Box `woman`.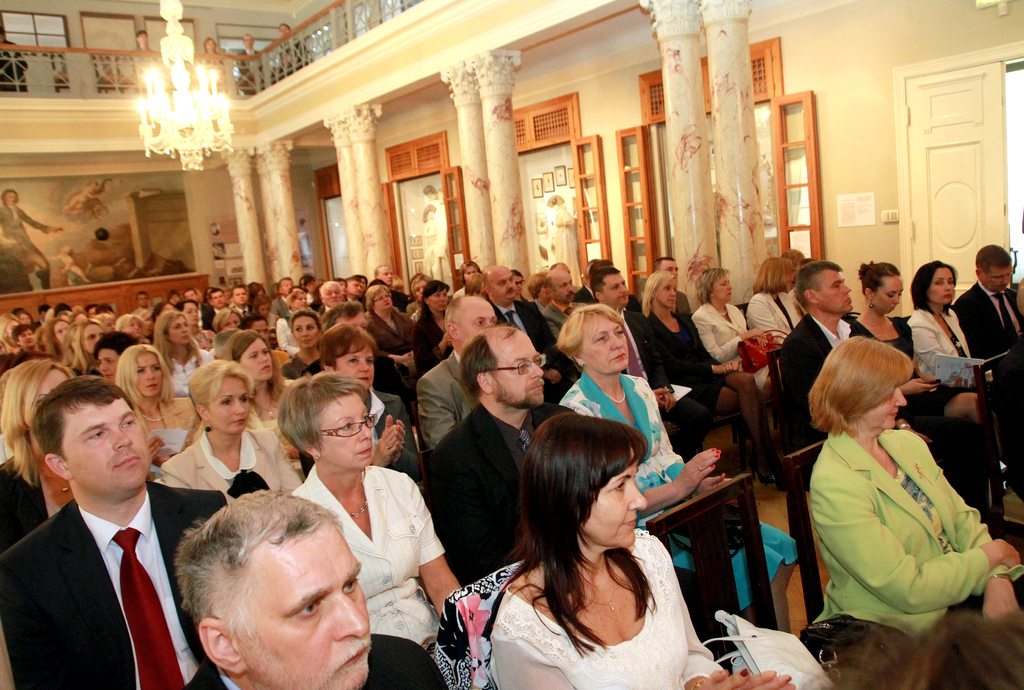
box=[557, 300, 806, 634].
